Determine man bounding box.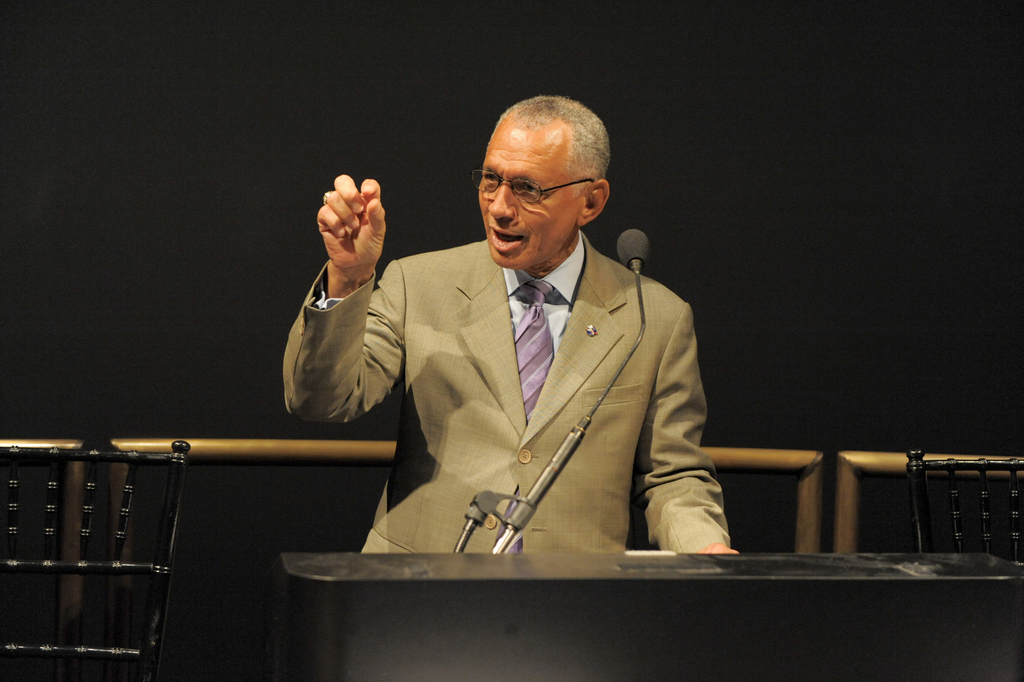
Determined: <bbox>301, 117, 727, 605</bbox>.
